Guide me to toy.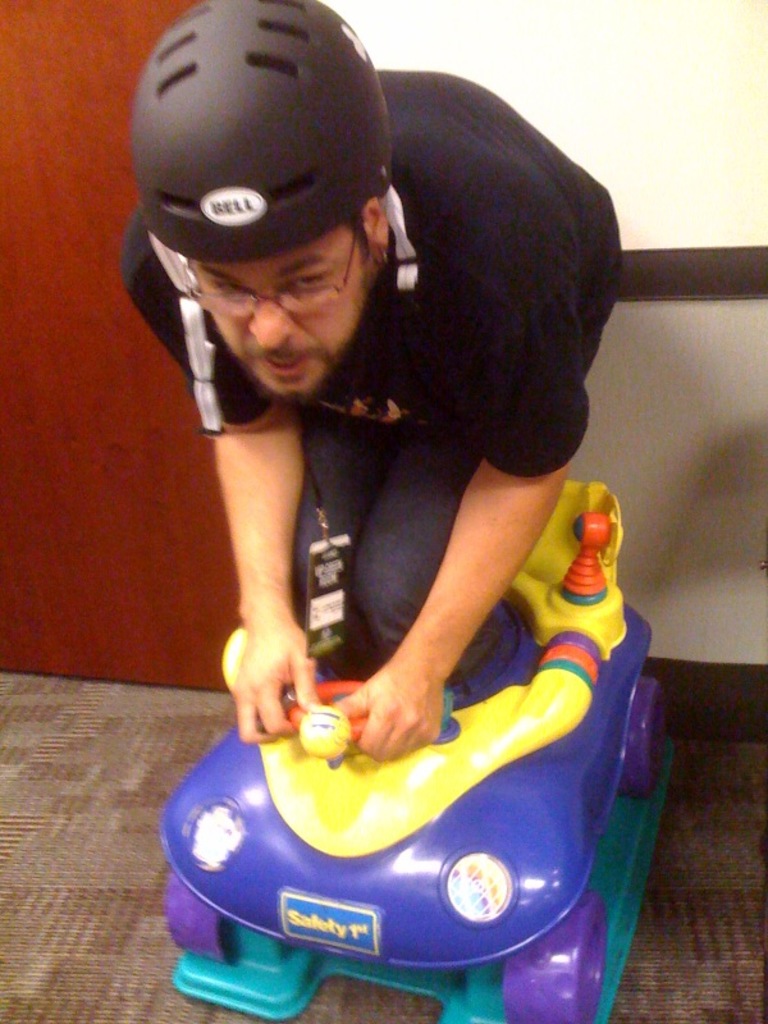
Guidance: 142 358 722 980.
